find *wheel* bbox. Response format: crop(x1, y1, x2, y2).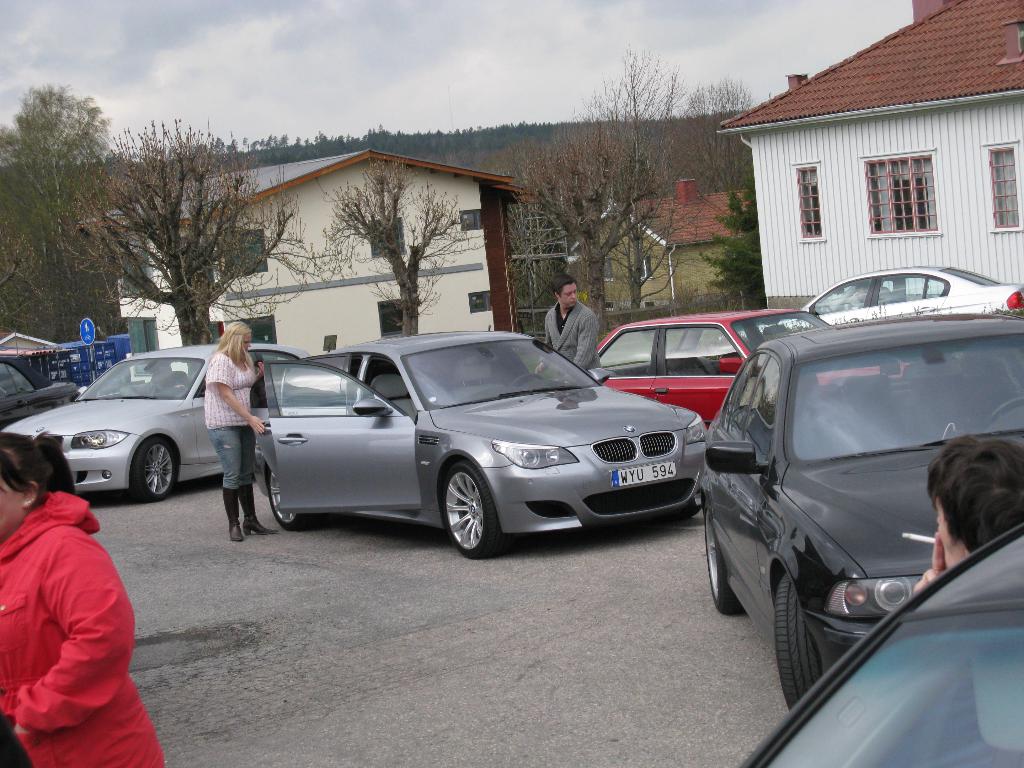
crop(444, 460, 499, 553).
